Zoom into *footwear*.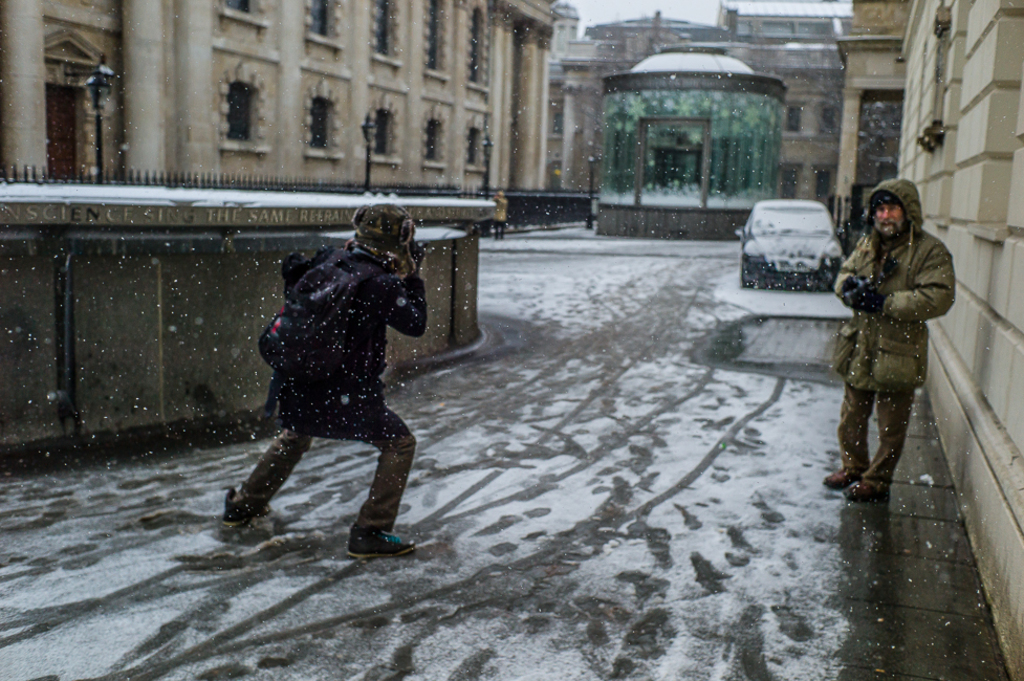
Zoom target: 219:488:270:530.
